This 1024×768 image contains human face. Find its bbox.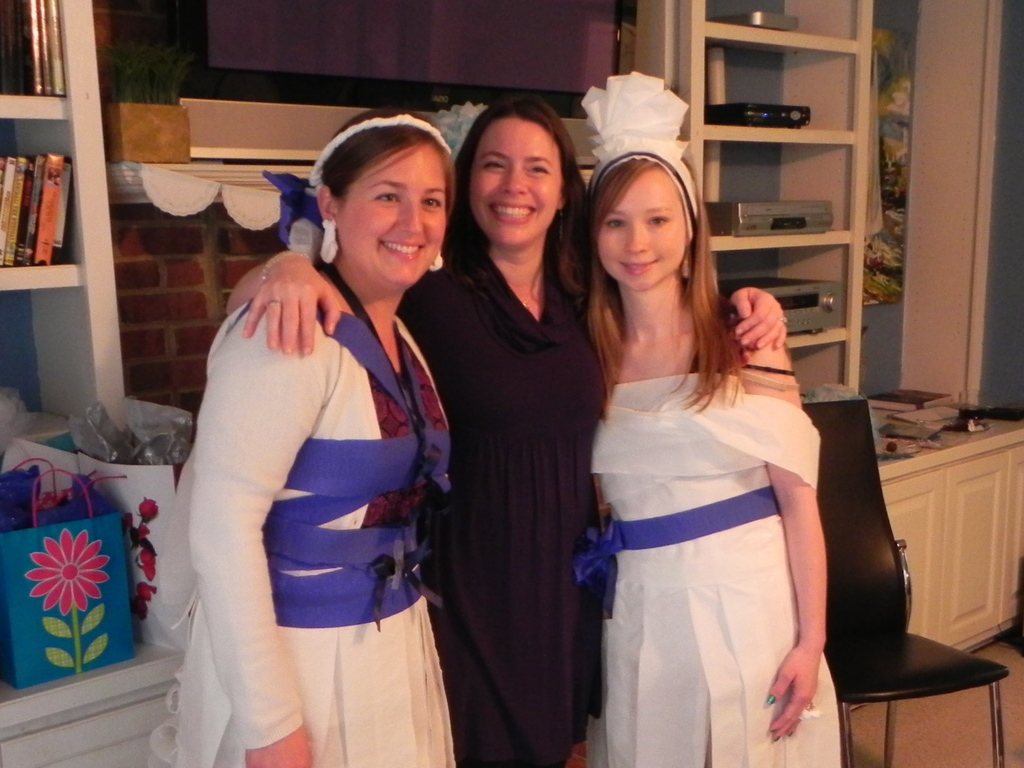
bbox(468, 122, 559, 250).
